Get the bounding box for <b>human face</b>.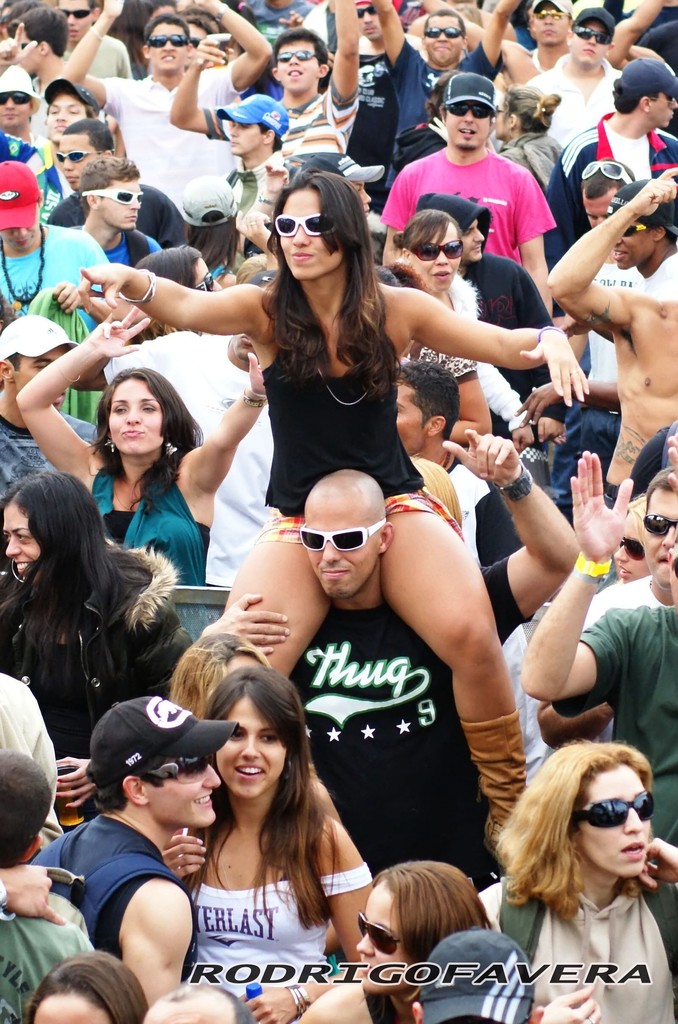
region(97, 177, 141, 233).
